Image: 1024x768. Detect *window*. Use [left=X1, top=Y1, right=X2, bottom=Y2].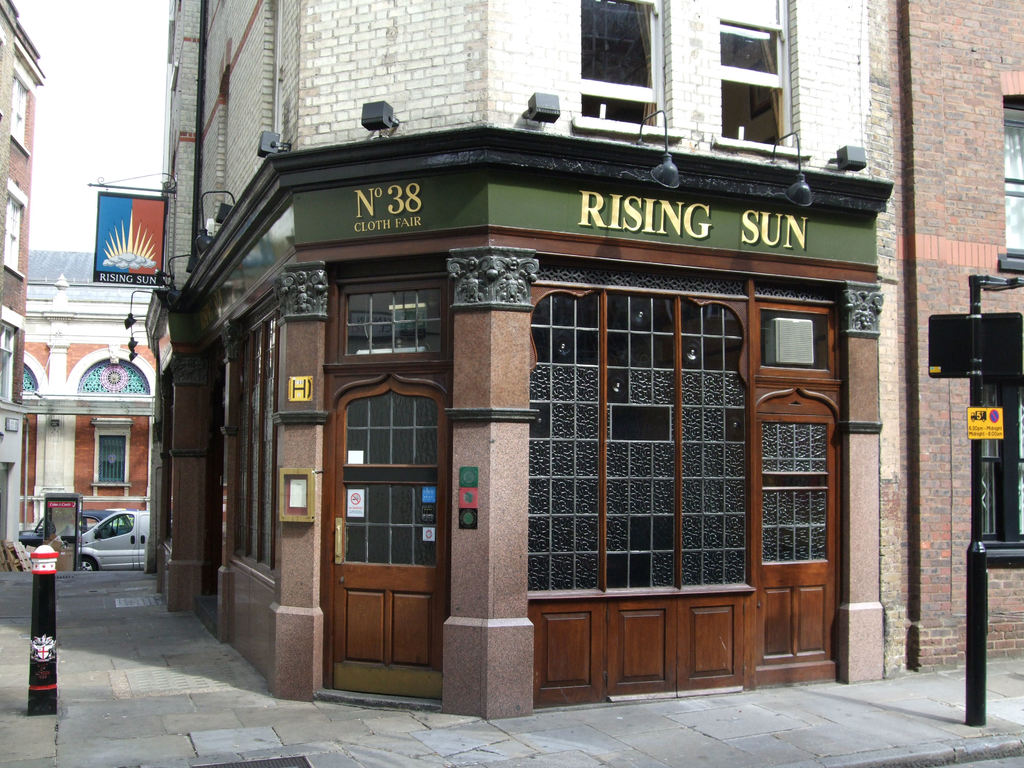
[left=579, top=0, right=665, bottom=125].
